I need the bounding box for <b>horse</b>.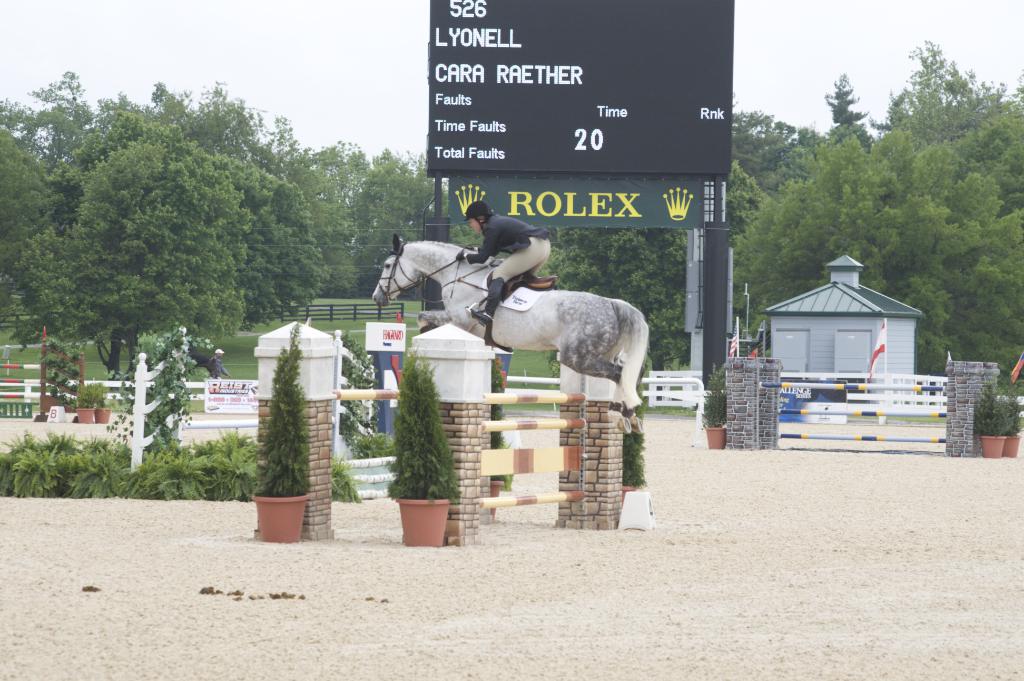
Here it is: [x1=369, y1=229, x2=649, y2=407].
